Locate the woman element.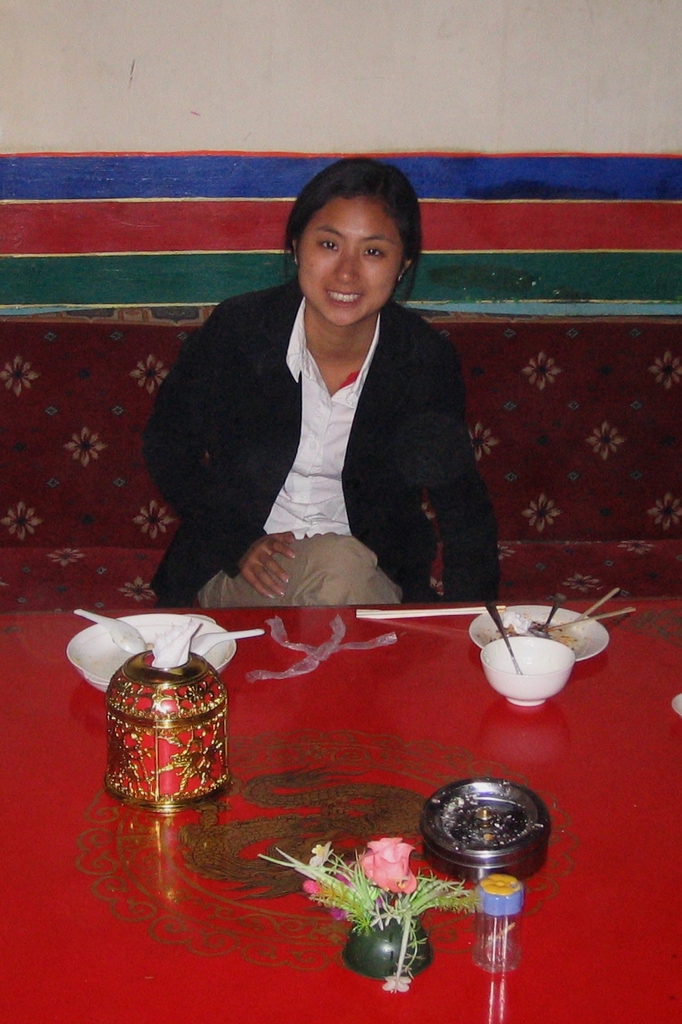
Element bbox: (154,161,498,621).
